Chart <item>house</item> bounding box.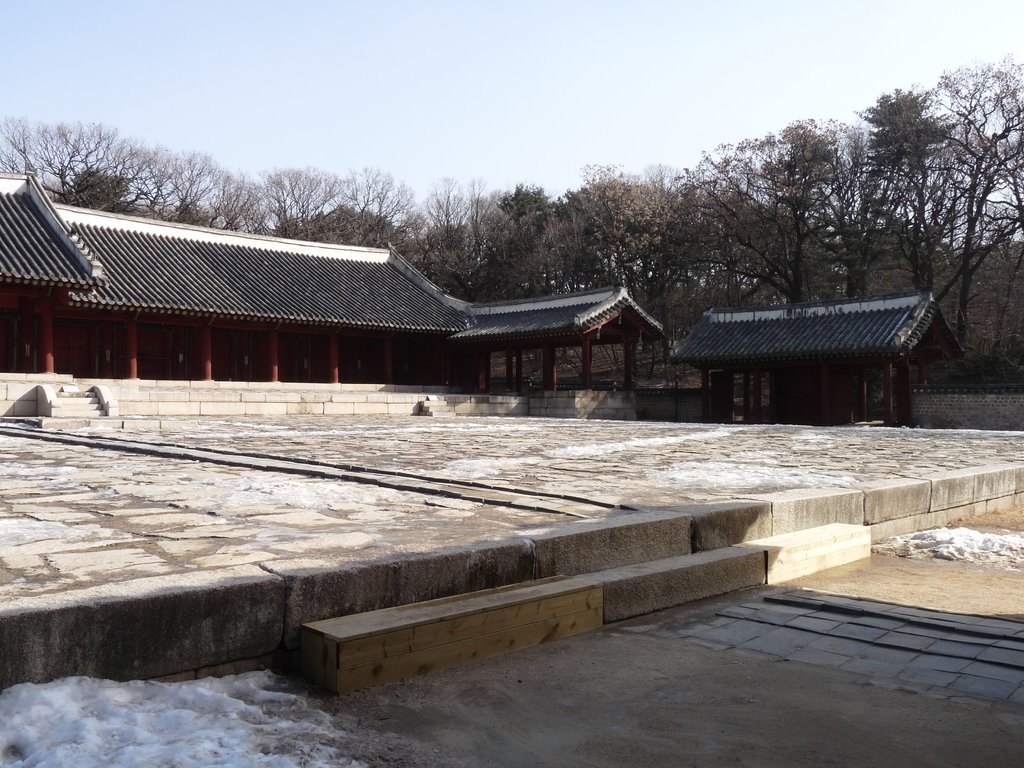
Charted: <bbox>686, 257, 994, 428</bbox>.
